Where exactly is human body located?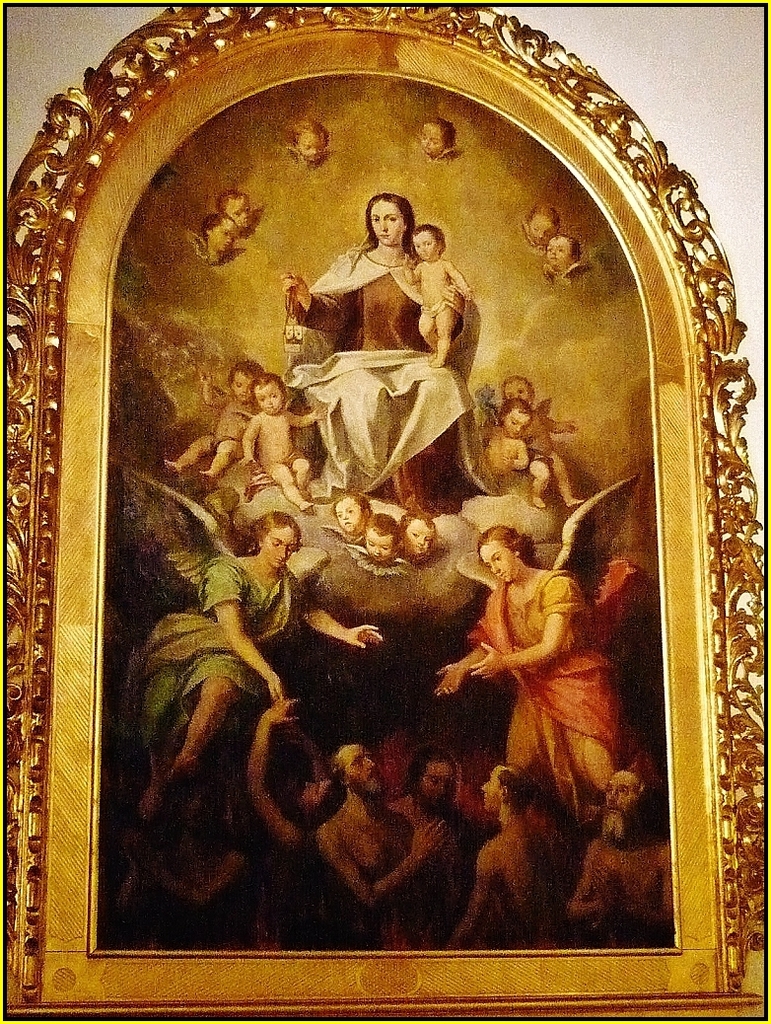
Its bounding box is pyautogui.locateOnScreen(158, 552, 393, 809).
